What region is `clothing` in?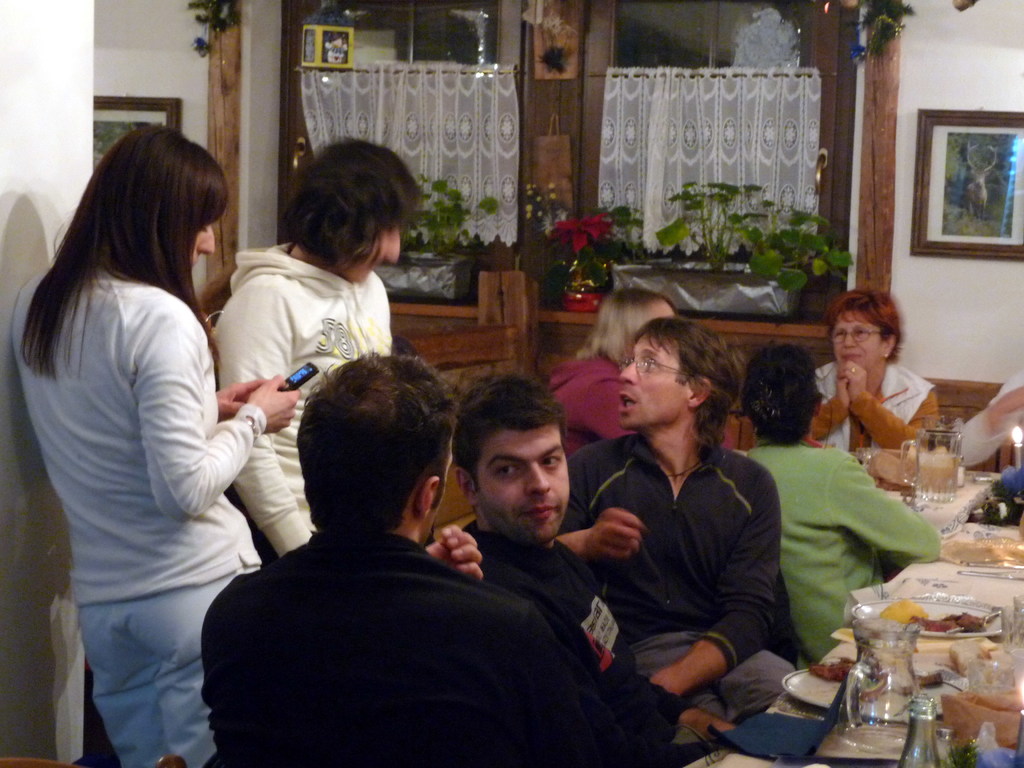
bbox=[212, 237, 404, 576].
